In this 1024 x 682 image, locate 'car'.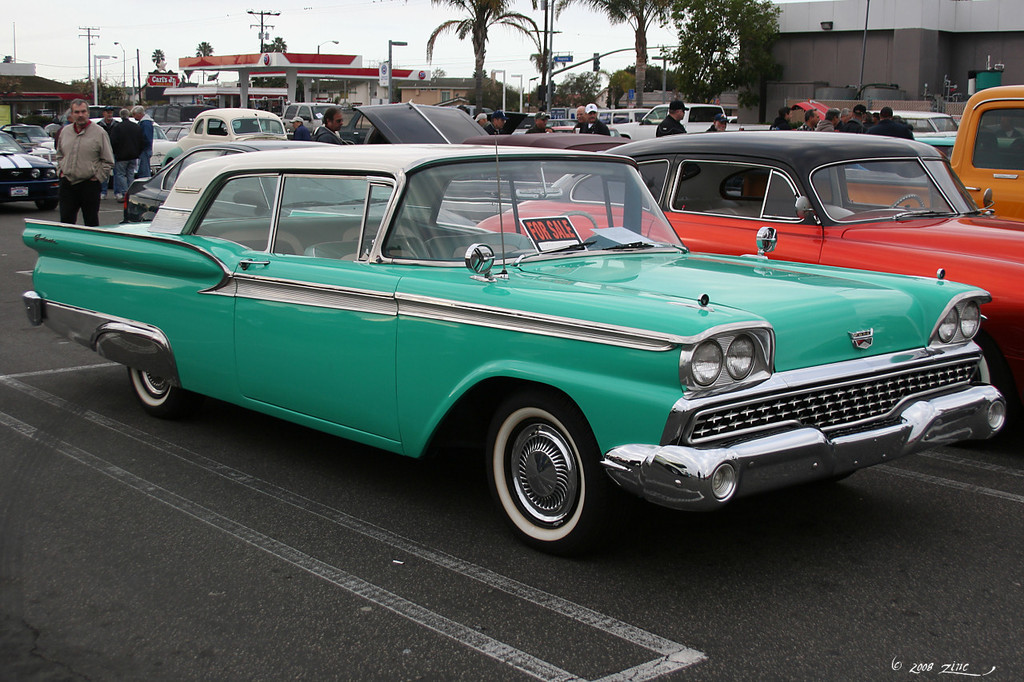
Bounding box: left=0, top=125, right=59, bottom=209.
